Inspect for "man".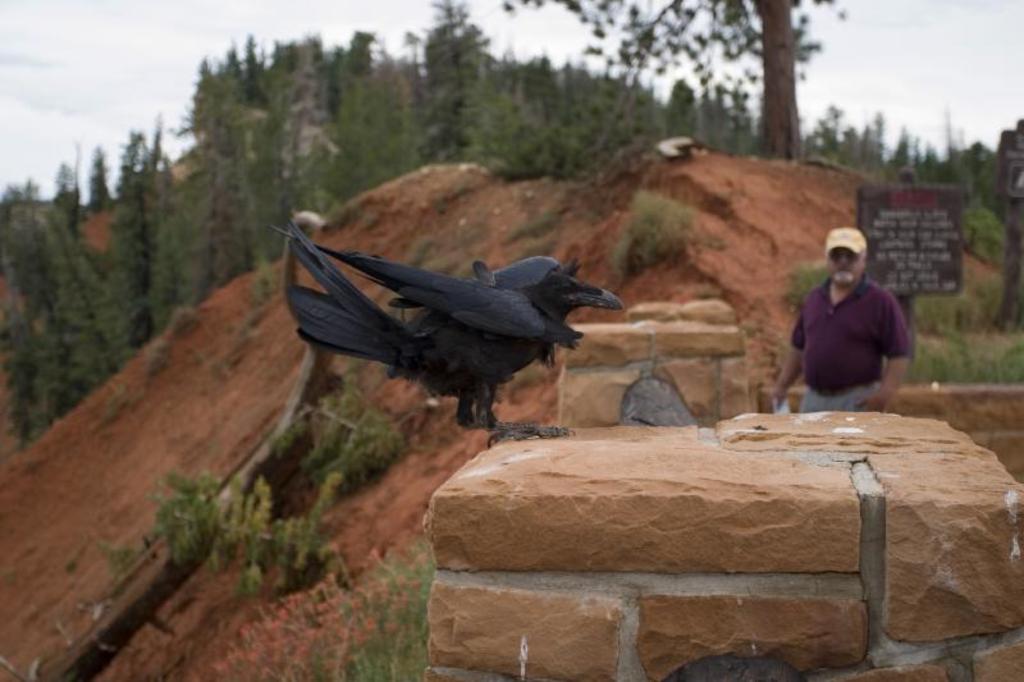
Inspection: <bbox>776, 233, 916, 416</bbox>.
